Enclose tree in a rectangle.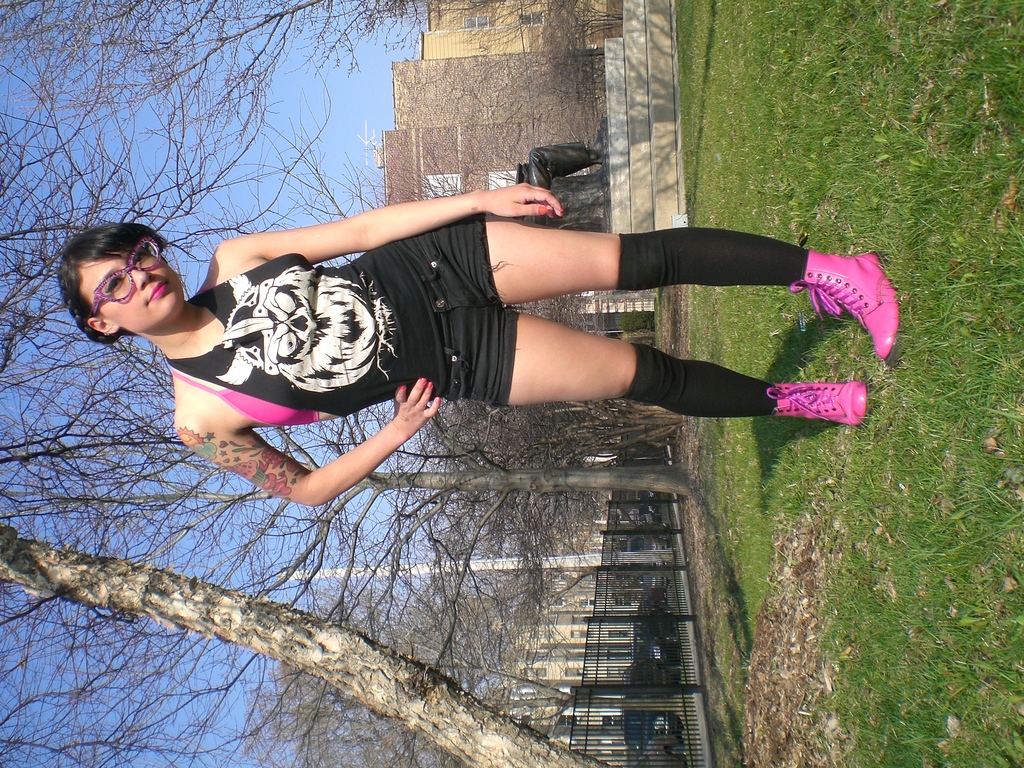
3,132,689,767.
